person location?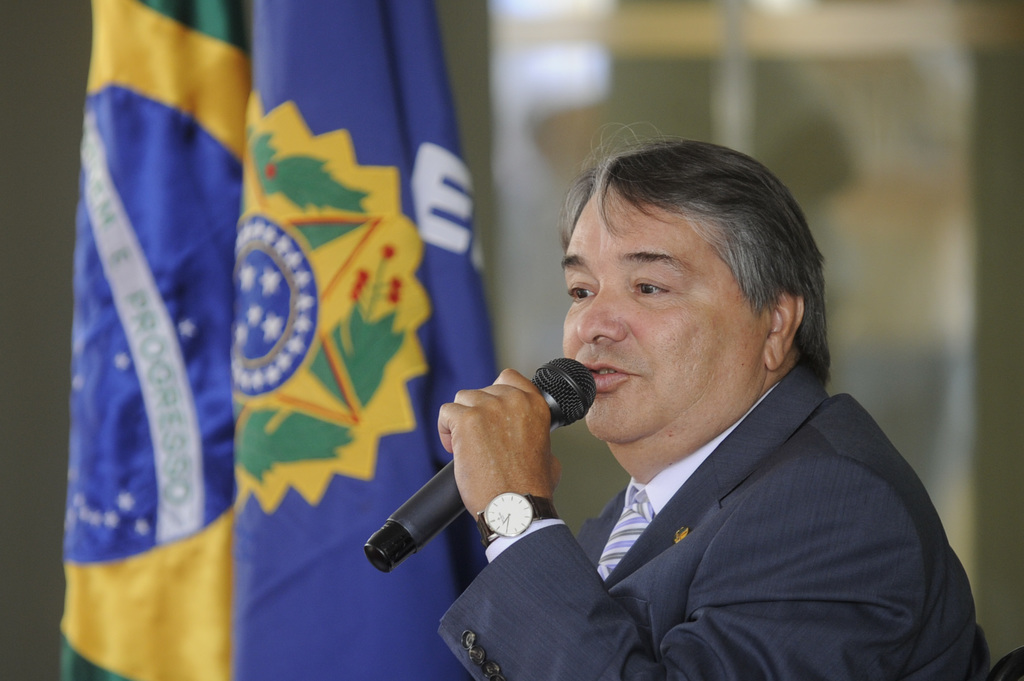
x1=440 y1=122 x2=993 y2=680
